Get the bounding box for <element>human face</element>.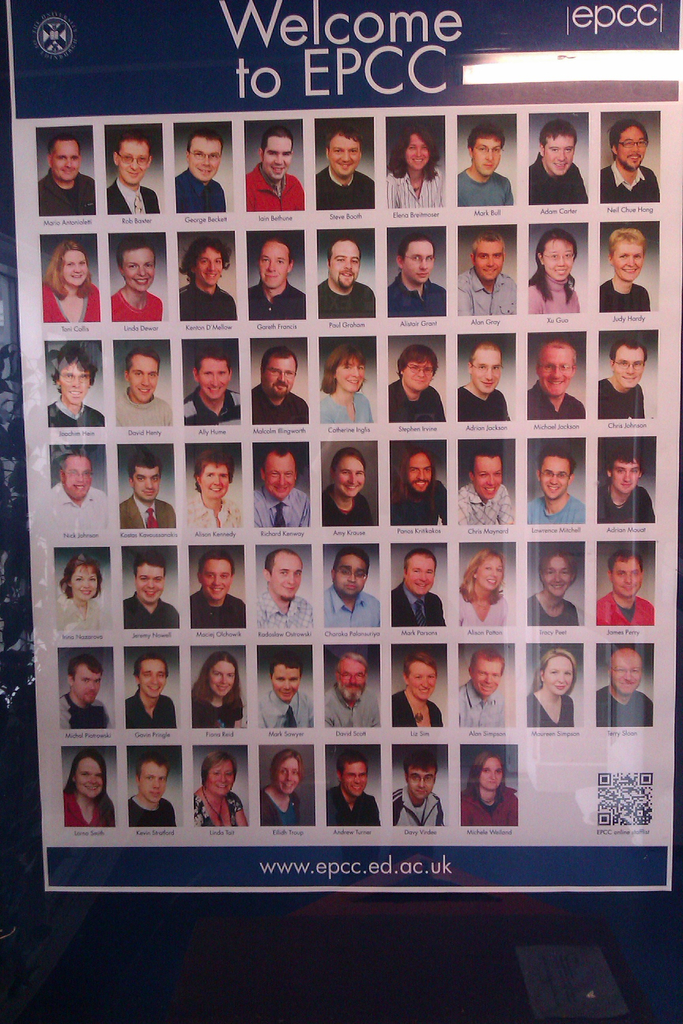
{"x1": 539, "y1": 554, "x2": 580, "y2": 596}.
